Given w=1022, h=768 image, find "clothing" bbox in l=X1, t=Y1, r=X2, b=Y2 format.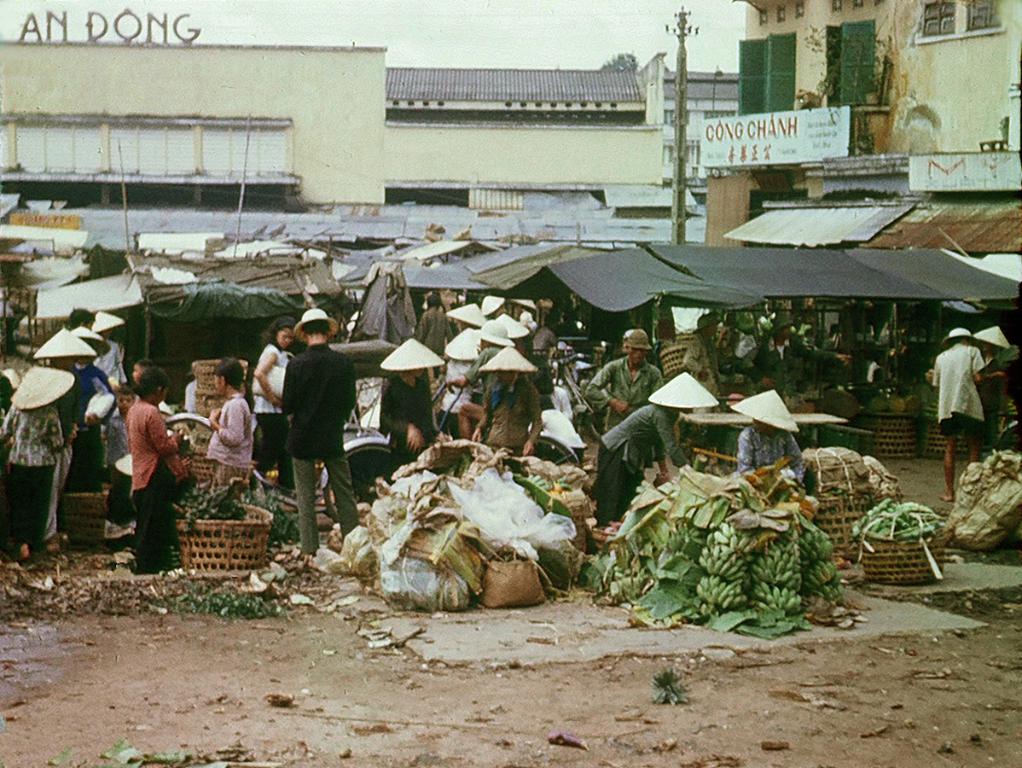
l=380, t=370, r=439, b=463.
